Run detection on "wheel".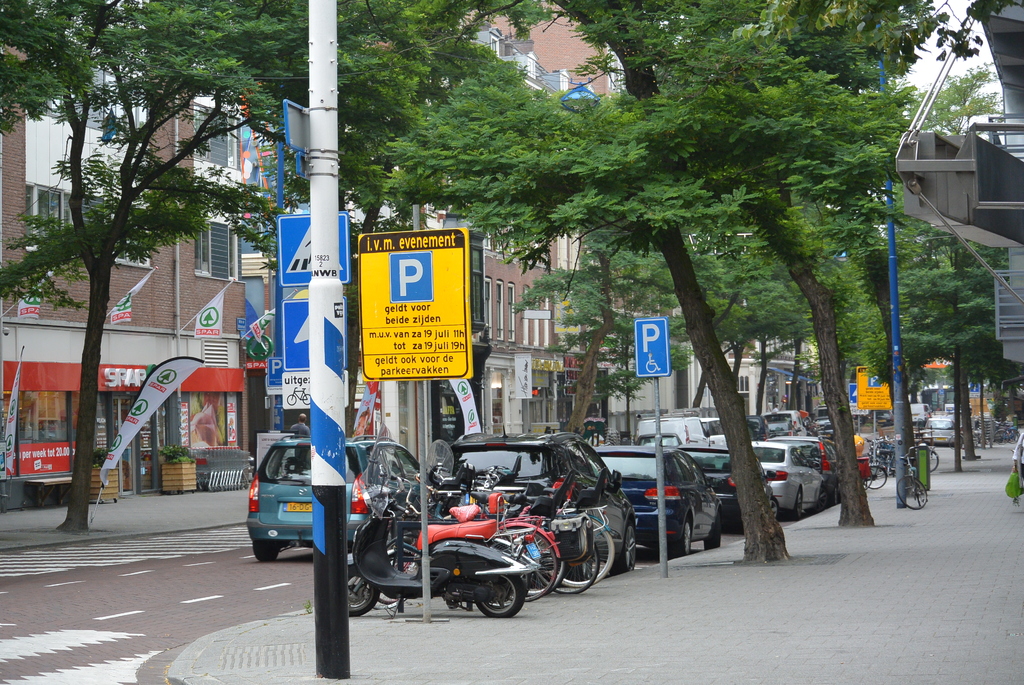
Result: (948, 432, 967, 450).
